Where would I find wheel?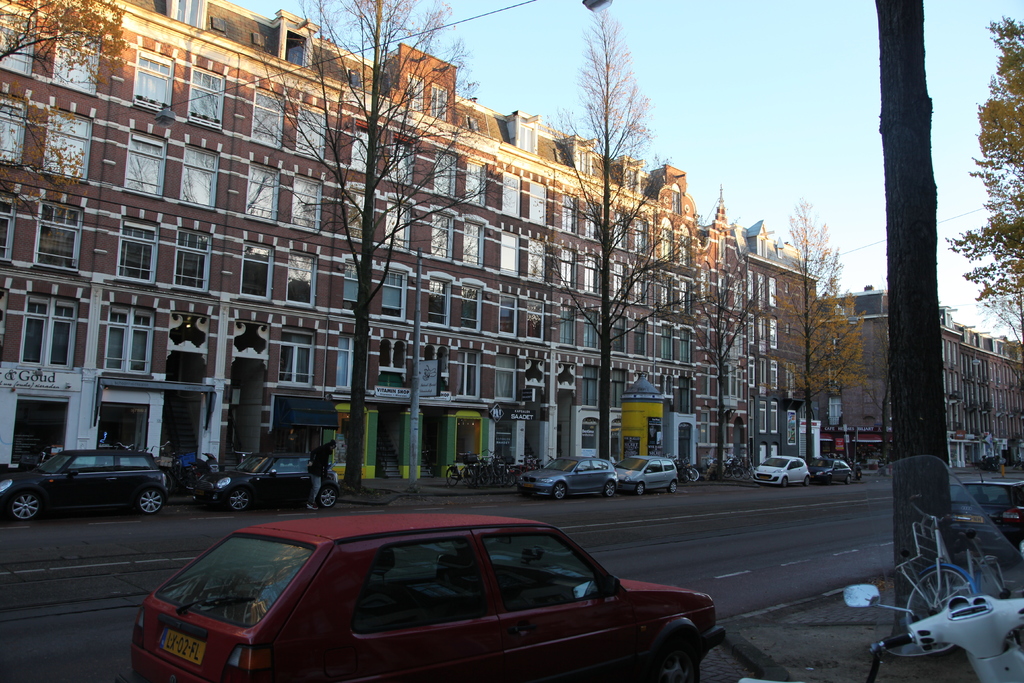
At pyautogui.locateOnScreen(804, 477, 810, 488).
